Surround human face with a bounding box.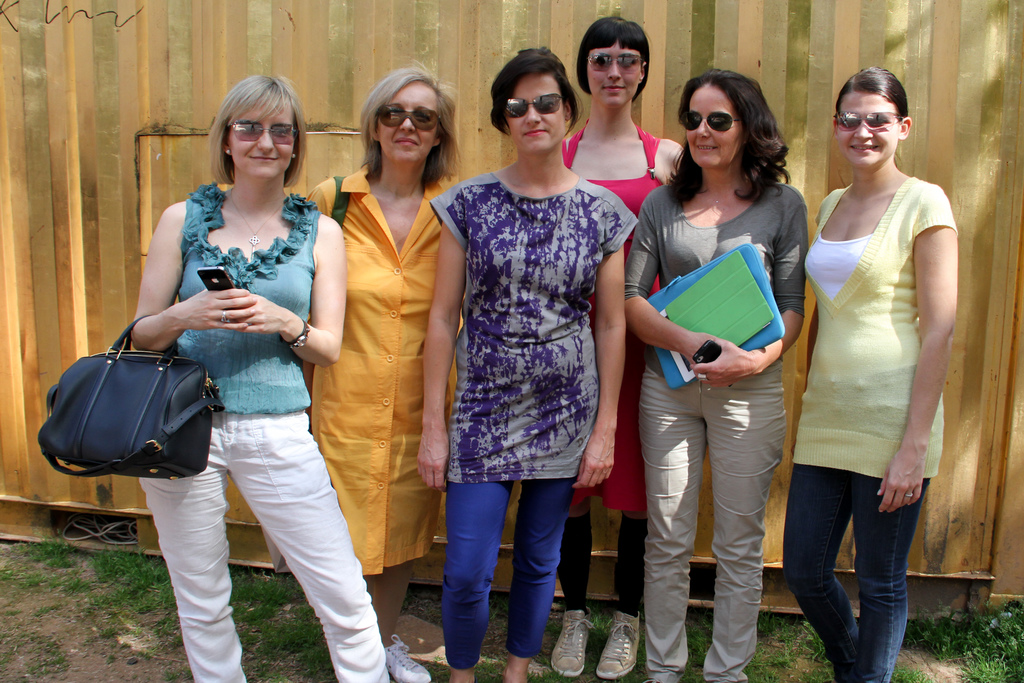
{"left": 376, "top": 85, "right": 433, "bottom": 164}.
